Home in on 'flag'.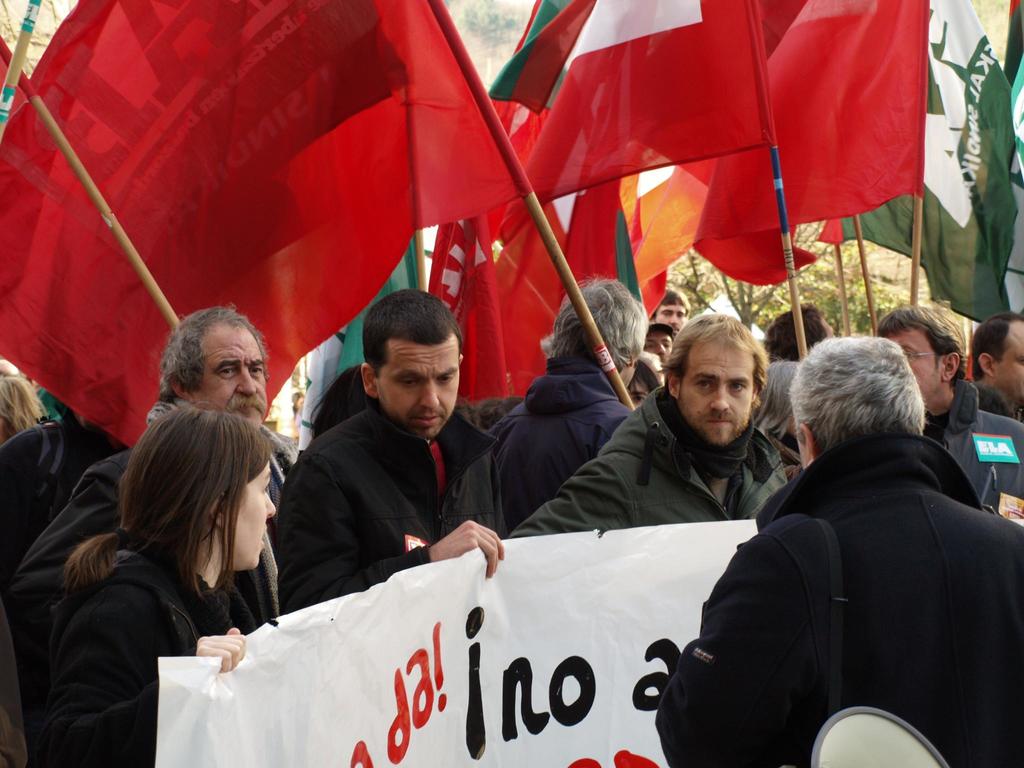
Homed in at region(0, 0, 536, 456).
